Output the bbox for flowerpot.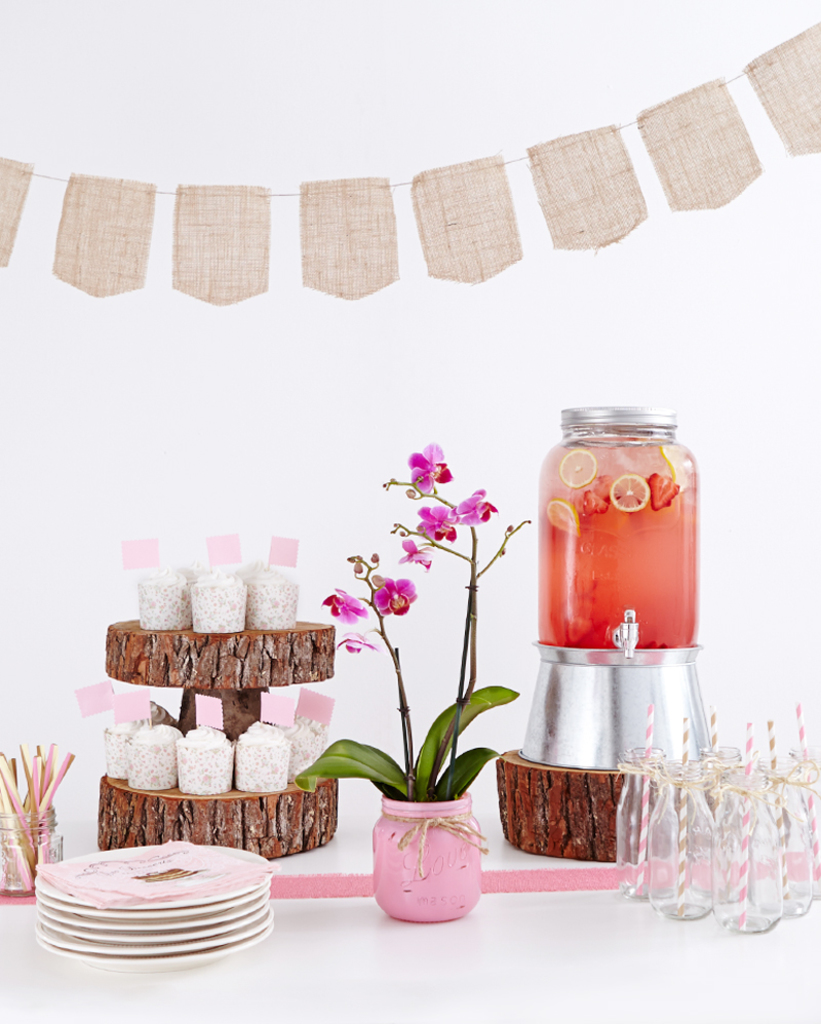
(x1=374, y1=796, x2=484, y2=916).
